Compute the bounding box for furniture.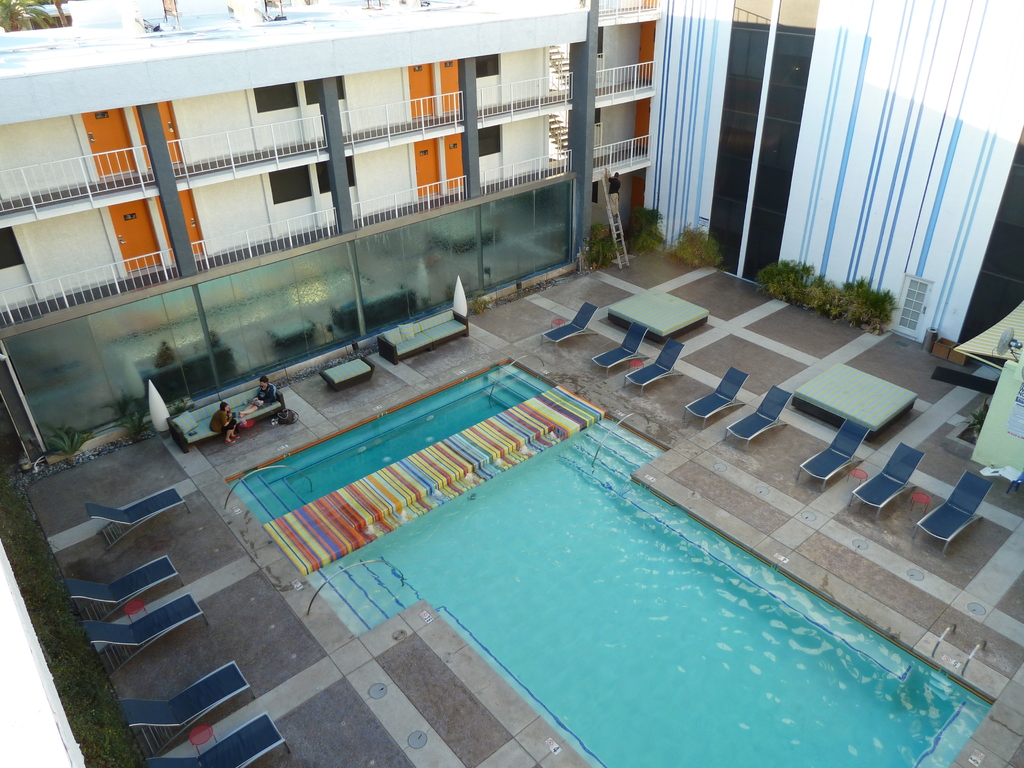
region(794, 360, 916, 435).
